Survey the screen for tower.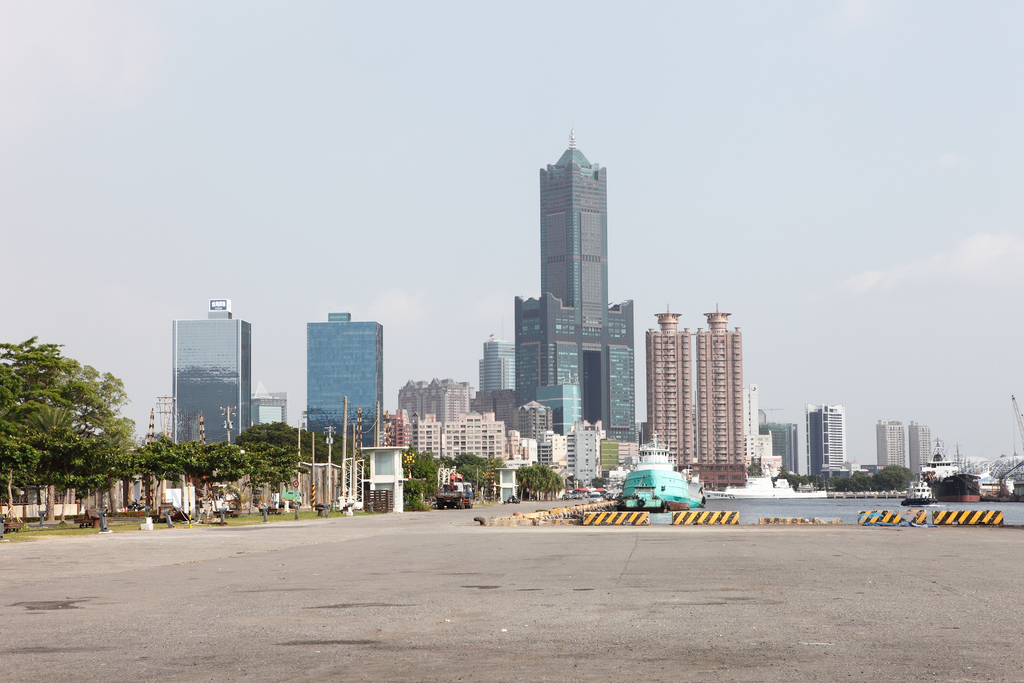
Survey found: <bbox>807, 407, 844, 477</bbox>.
